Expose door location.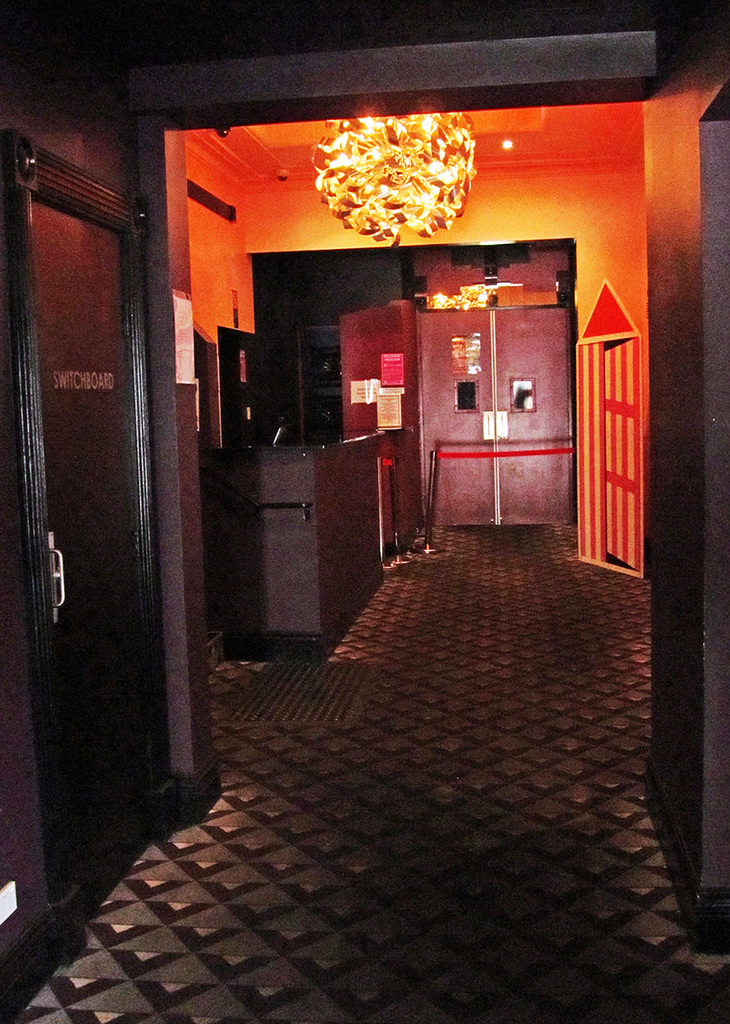
Exposed at 417 303 572 527.
